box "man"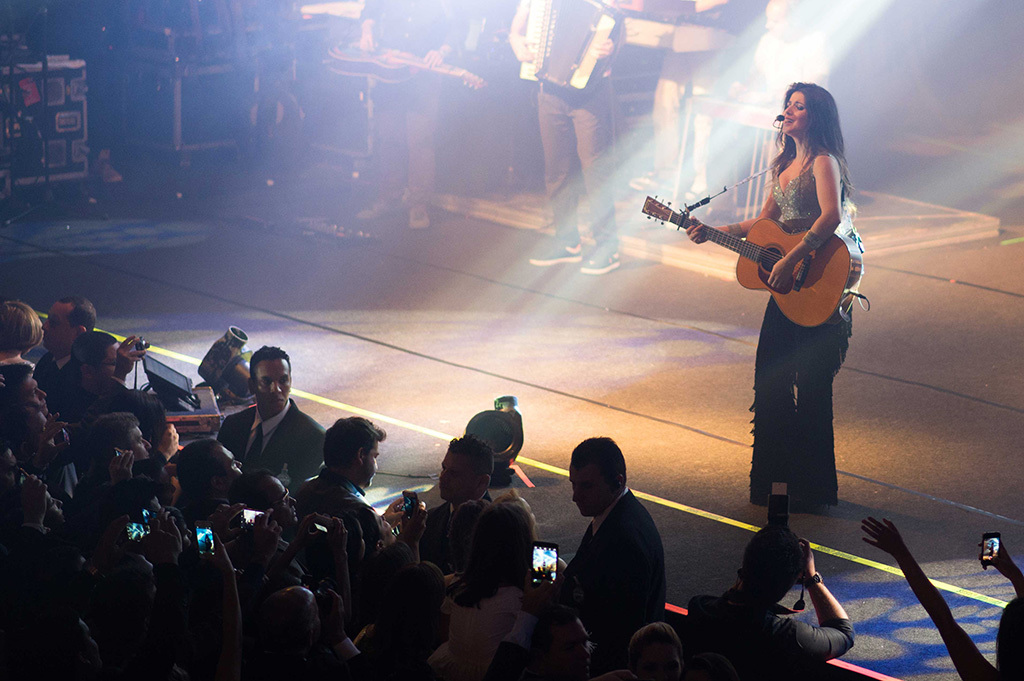
211,343,325,498
